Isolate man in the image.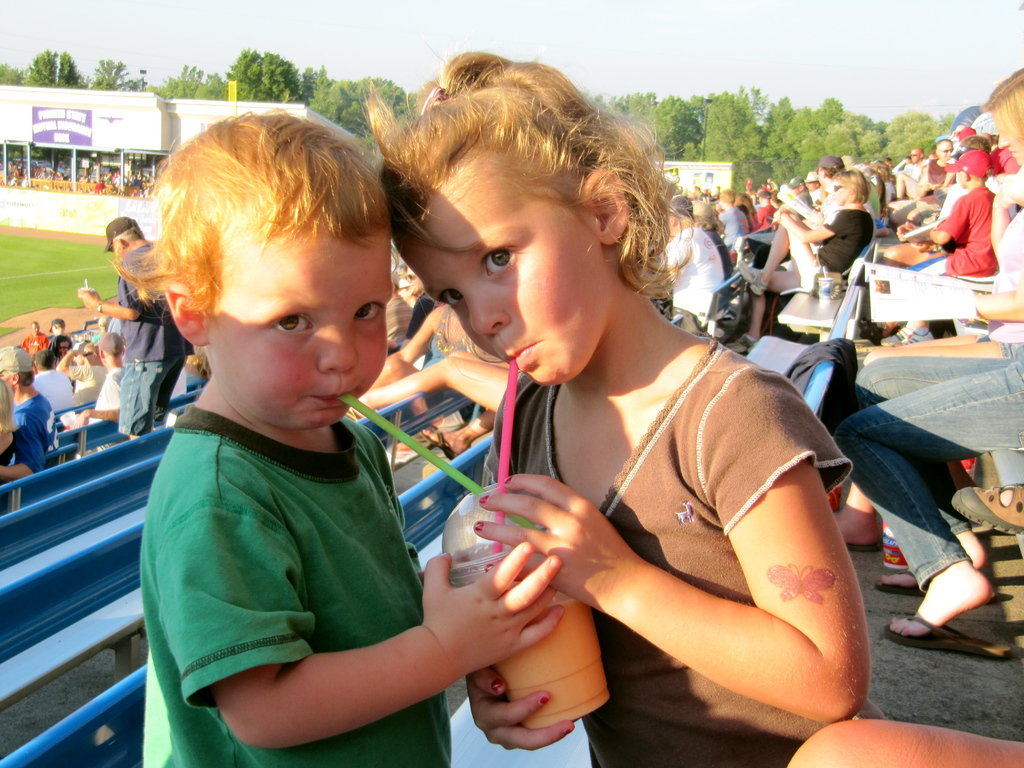
Isolated region: 711 184 751 246.
